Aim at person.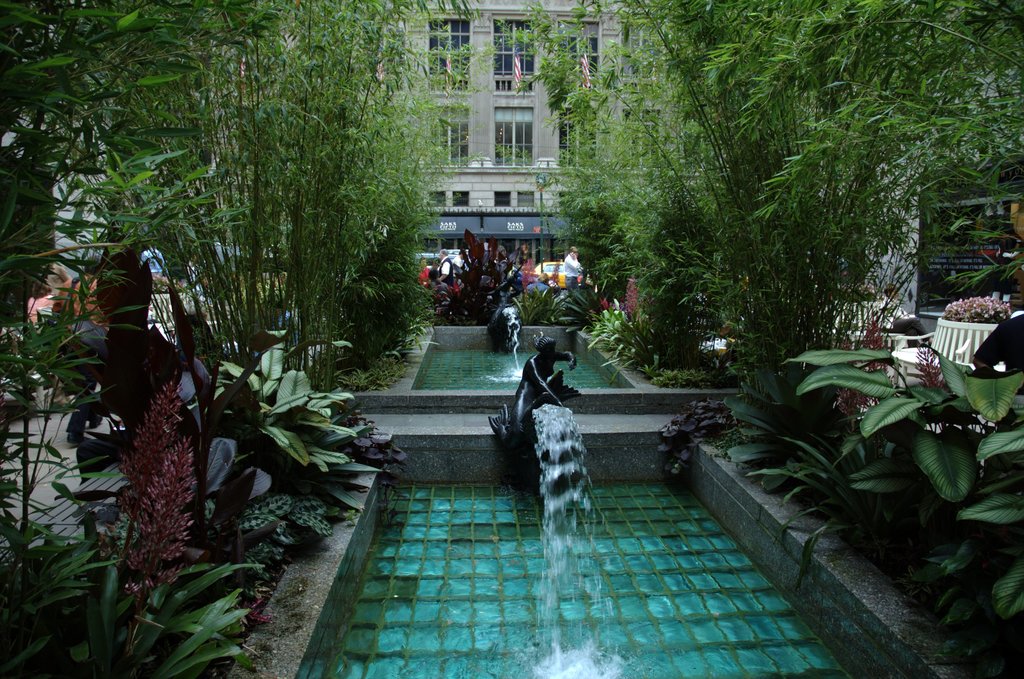
Aimed at {"x1": 563, "y1": 243, "x2": 589, "y2": 287}.
